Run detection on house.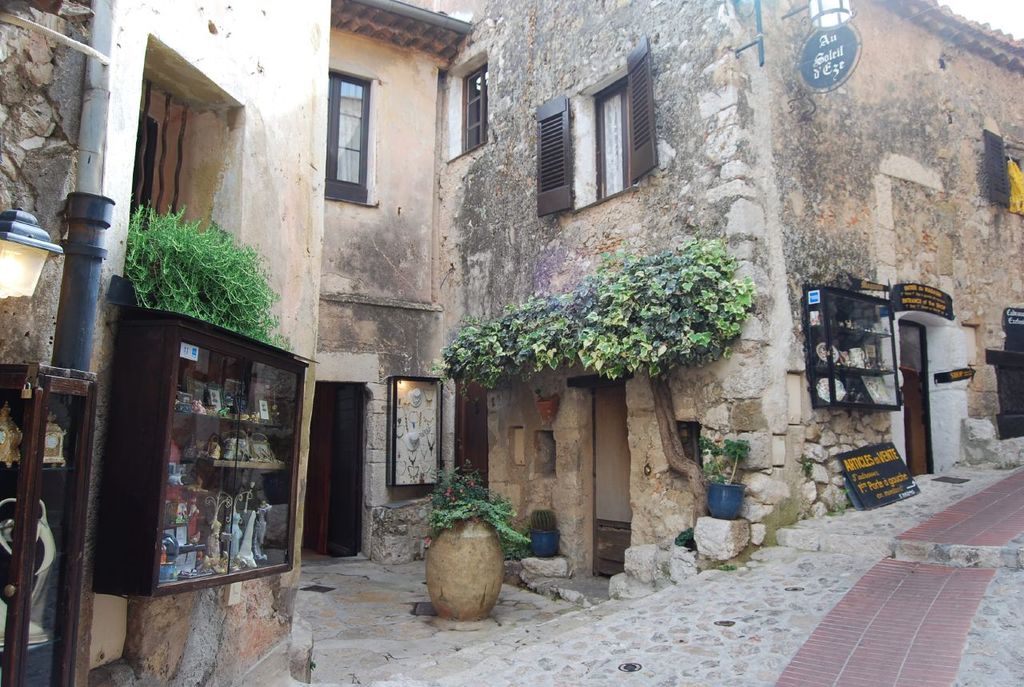
Result: x1=0, y1=1, x2=314, y2=686.
